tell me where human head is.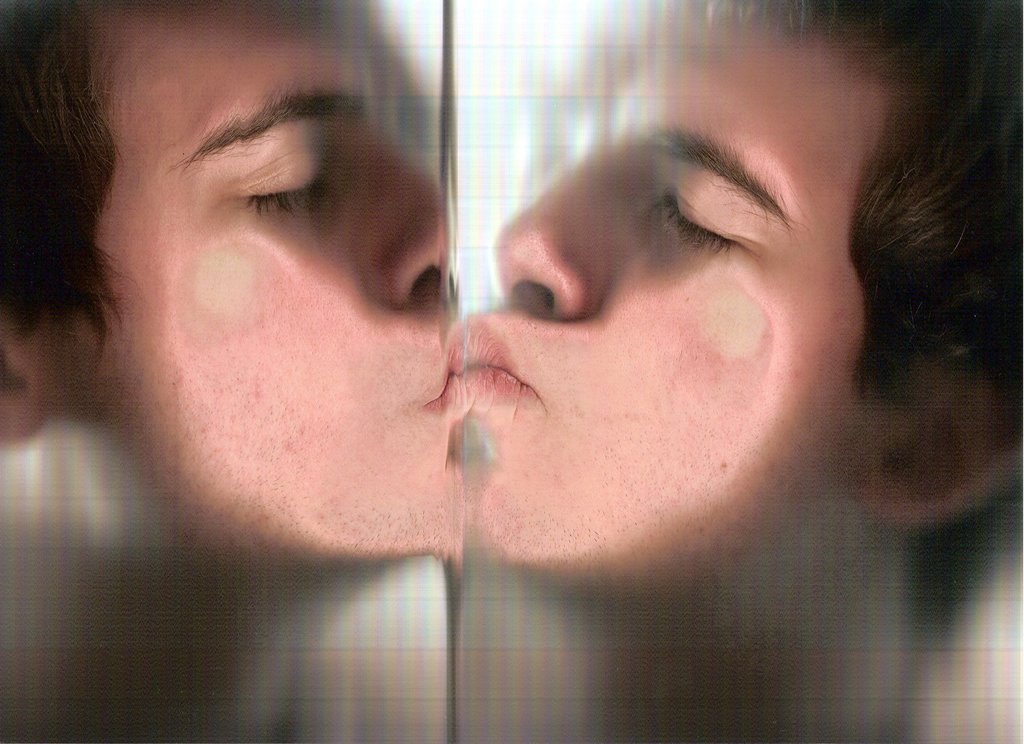
human head is at {"x1": 0, "y1": 0, "x2": 460, "y2": 575}.
